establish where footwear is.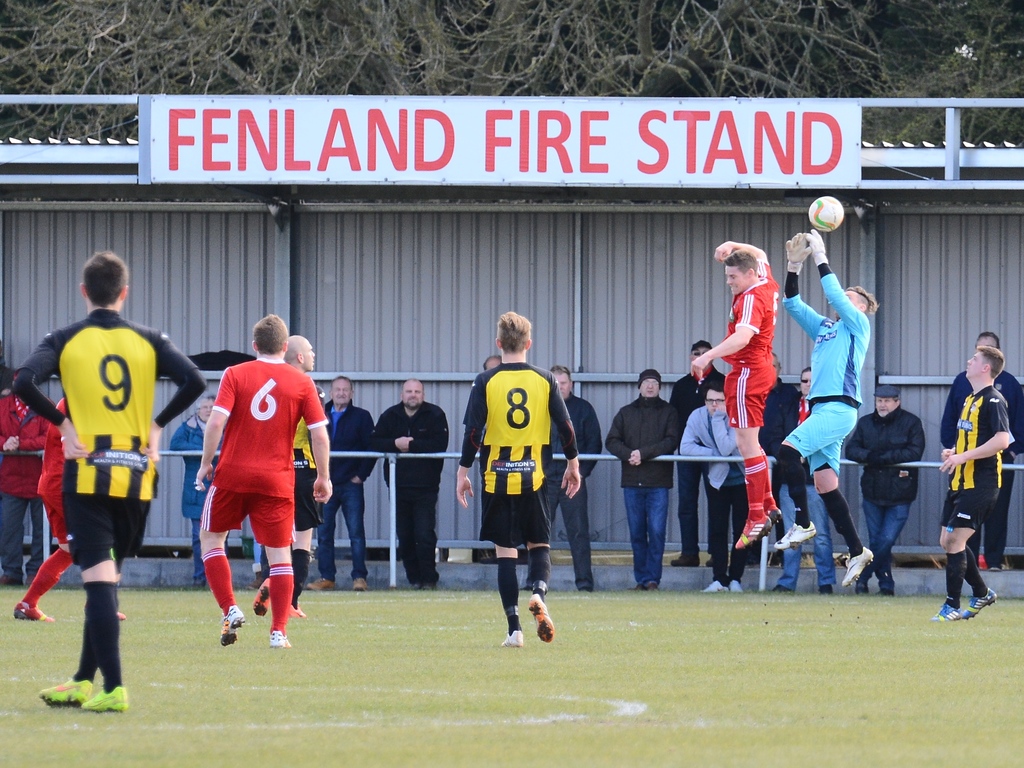
Established at x1=12 y1=601 x2=49 y2=623.
